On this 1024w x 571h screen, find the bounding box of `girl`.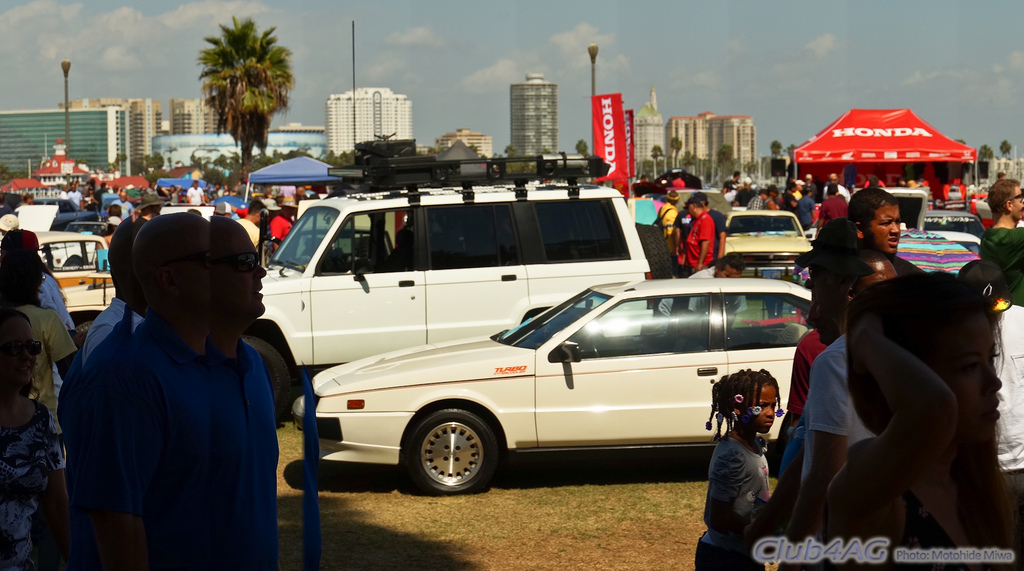
Bounding box: <region>694, 376, 796, 570</region>.
